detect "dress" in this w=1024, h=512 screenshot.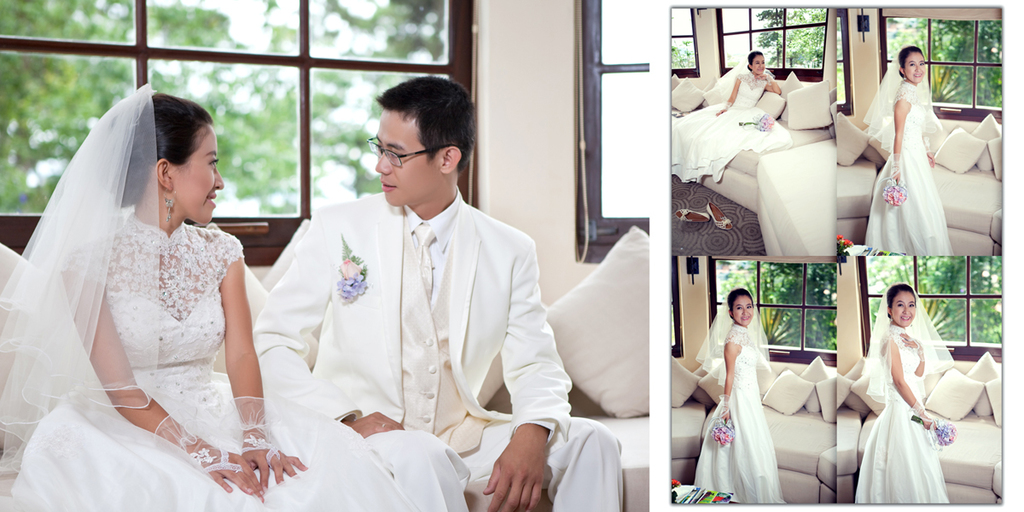
Detection: [0,207,415,511].
